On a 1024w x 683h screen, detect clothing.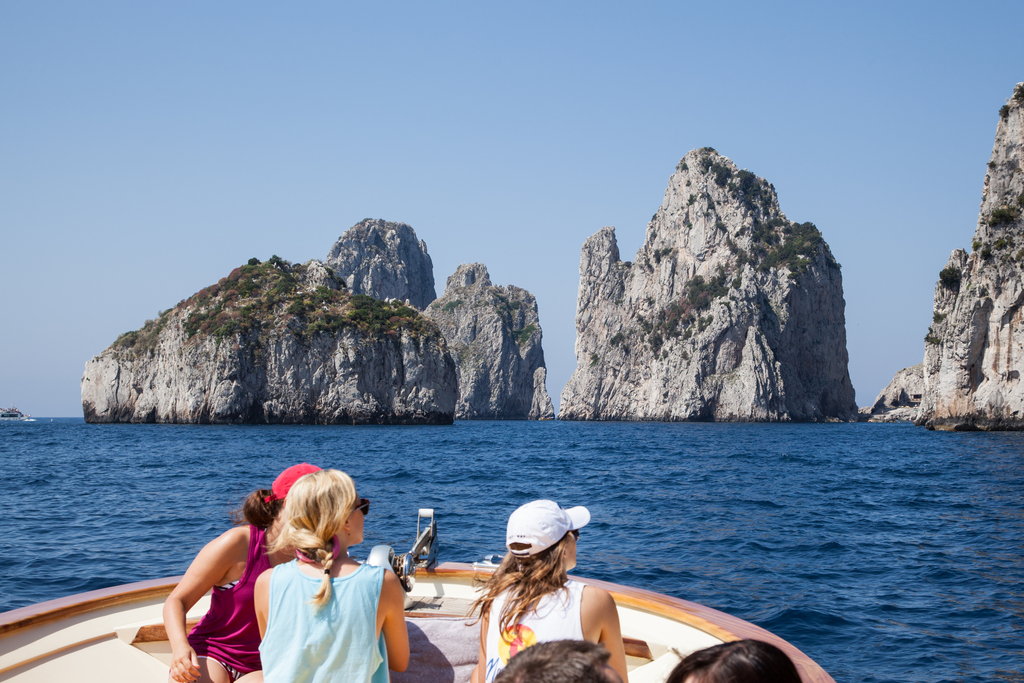
region(248, 557, 383, 667).
